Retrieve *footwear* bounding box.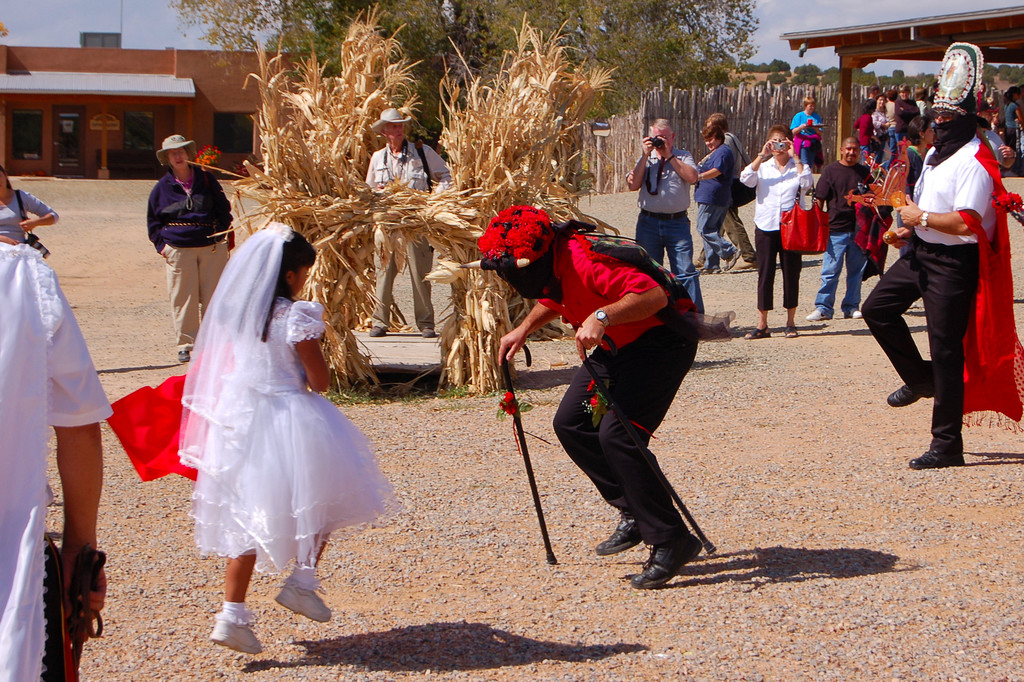
Bounding box: crop(908, 454, 966, 470).
